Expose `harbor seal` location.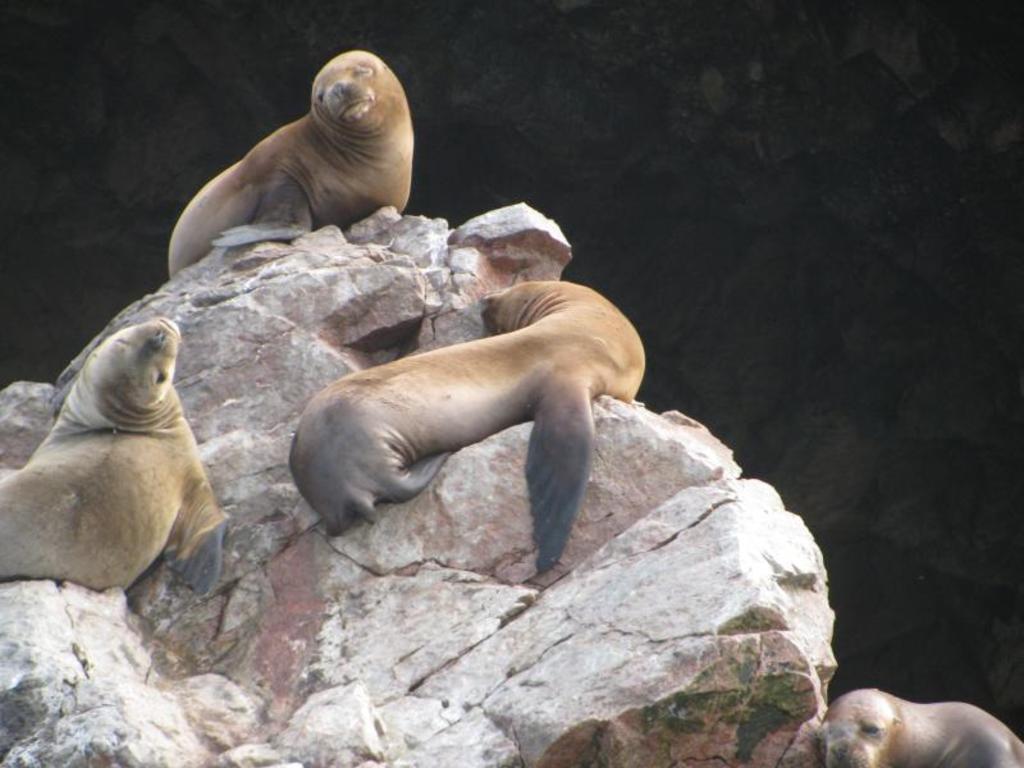
Exposed at <bbox>265, 269, 645, 566</bbox>.
